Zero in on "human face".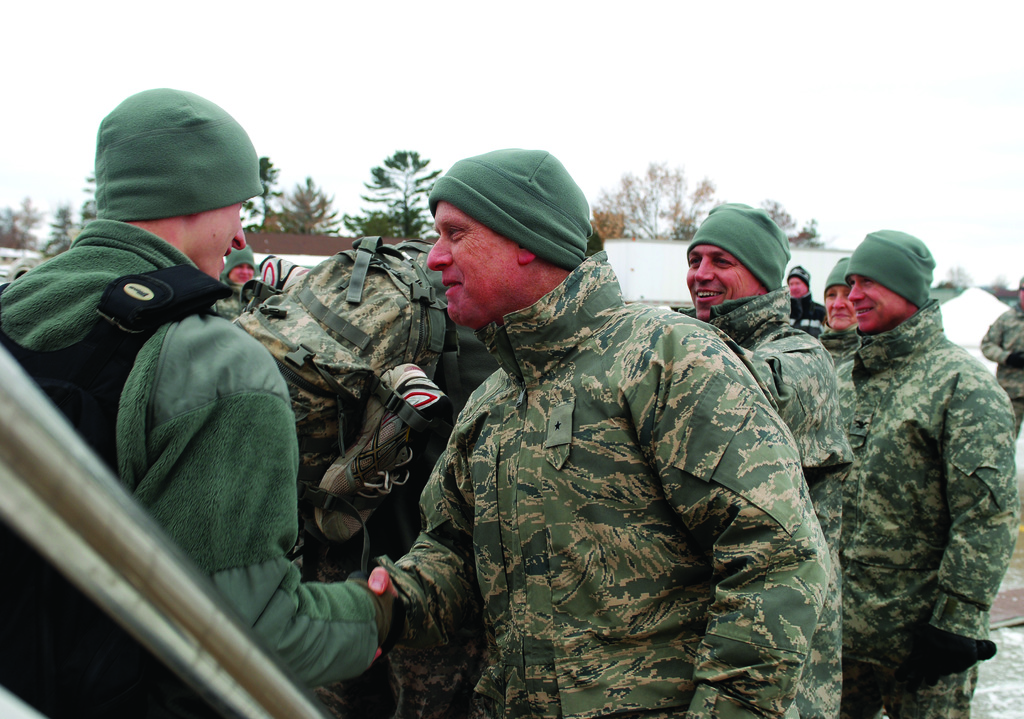
Zeroed in: pyautogui.locateOnScreen(828, 285, 852, 331).
